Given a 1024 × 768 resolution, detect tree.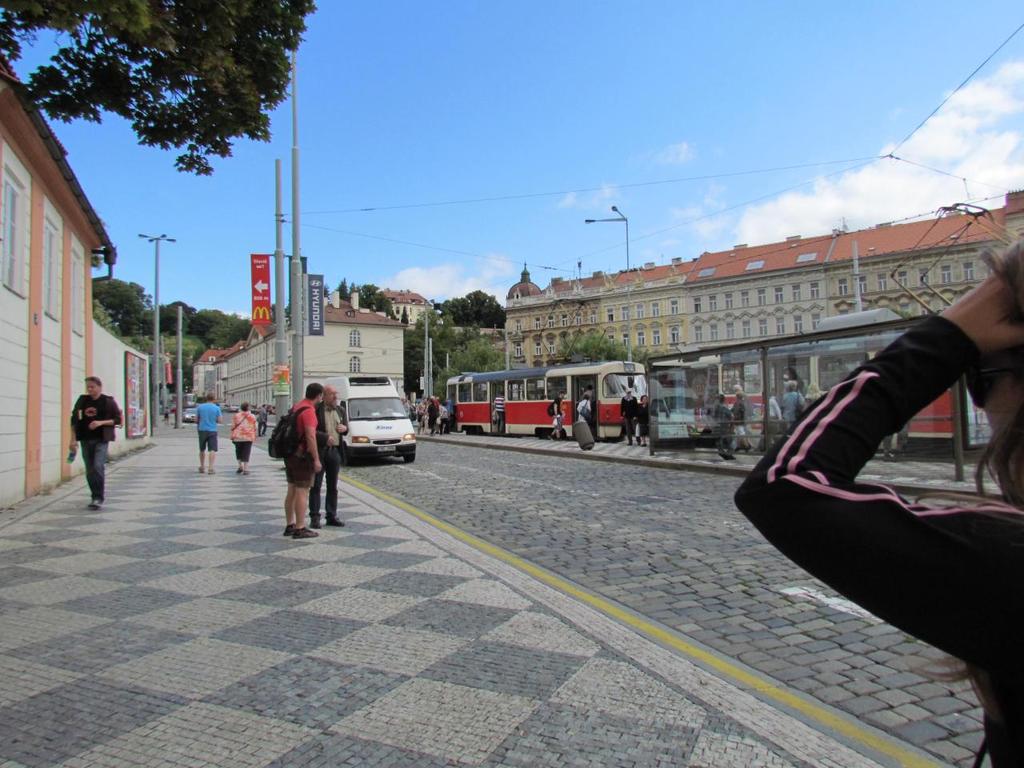
333:273:353:303.
